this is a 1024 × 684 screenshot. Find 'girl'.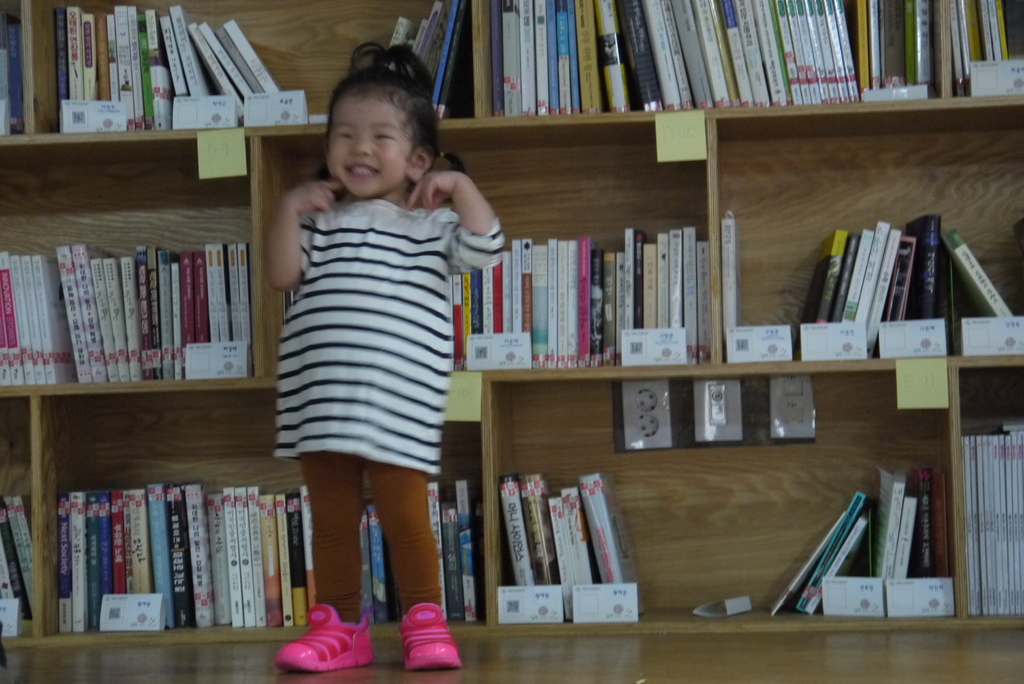
Bounding box: x1=267 y1=42 x2=505 y2=681.
